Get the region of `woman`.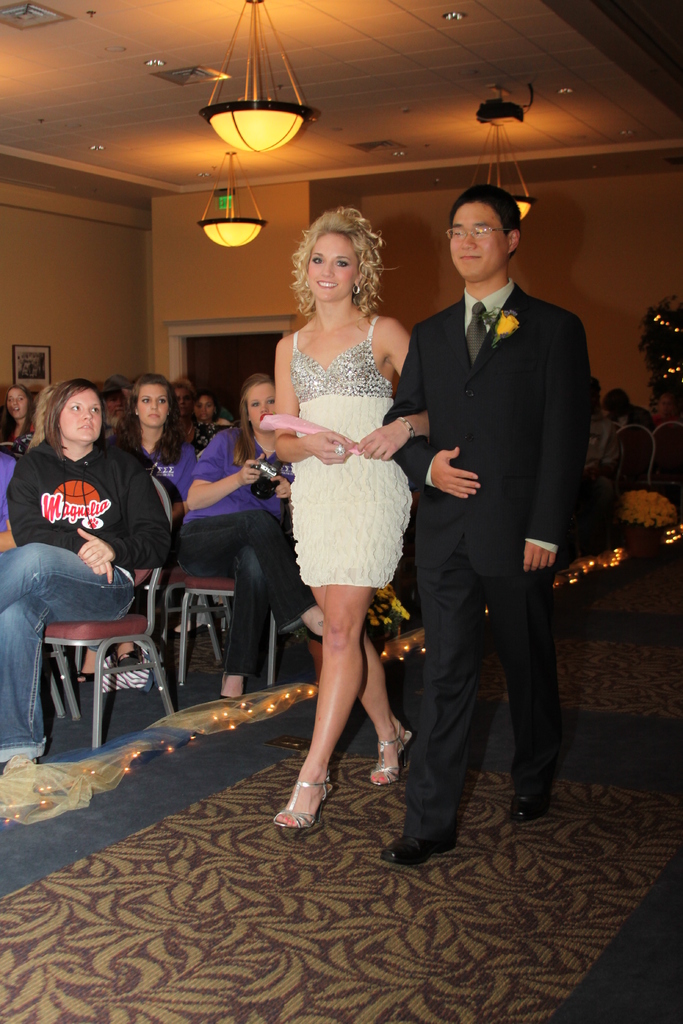
<bbox>195, 394, 236, 427</bbox>.
